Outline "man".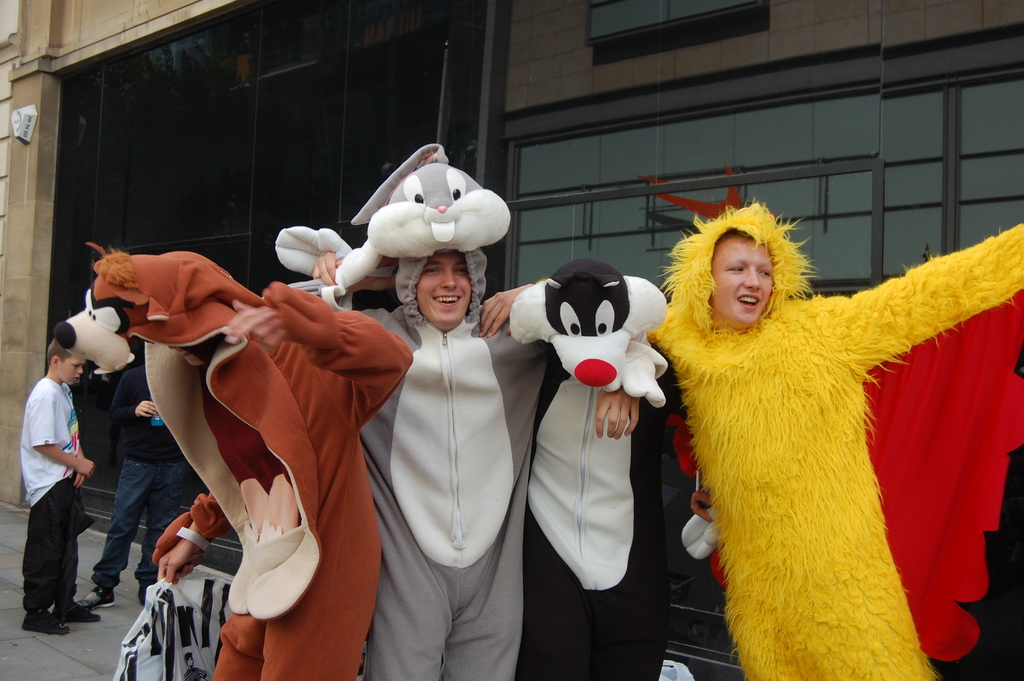
Outline: region(303, 151, 664, 676).
